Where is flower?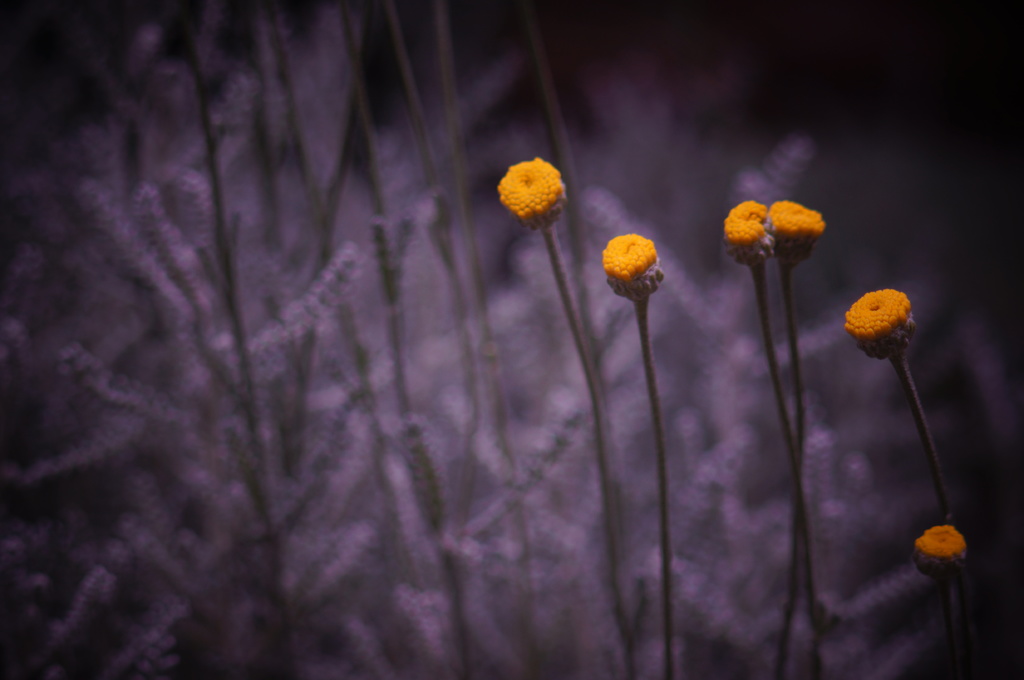
x1=716 y1=200 x2=765 y2=261.
